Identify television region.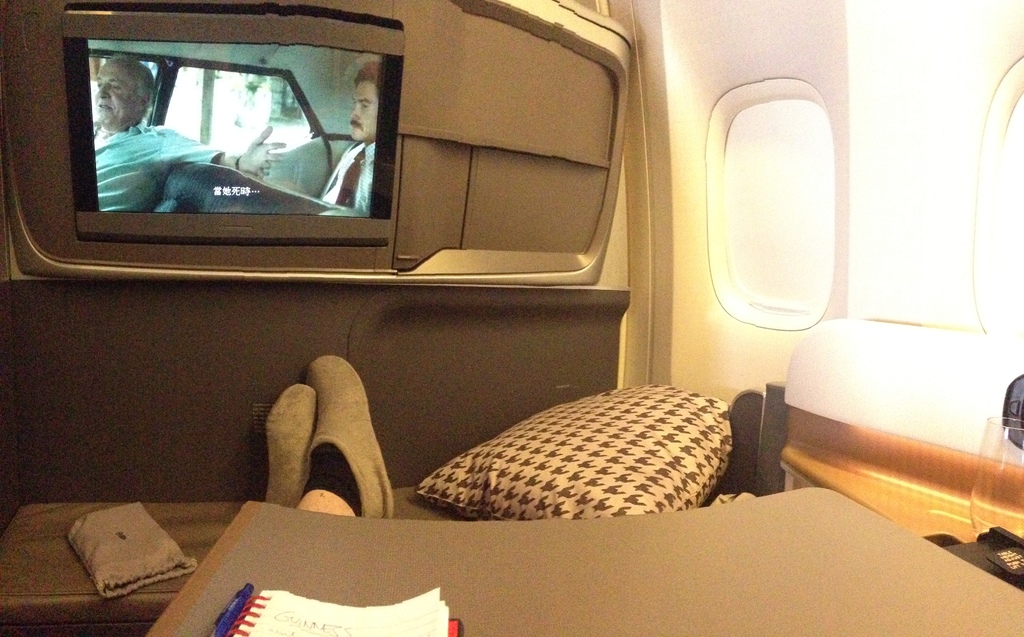
Region: (x1=63, y1=10, x2=408, y2=242).
